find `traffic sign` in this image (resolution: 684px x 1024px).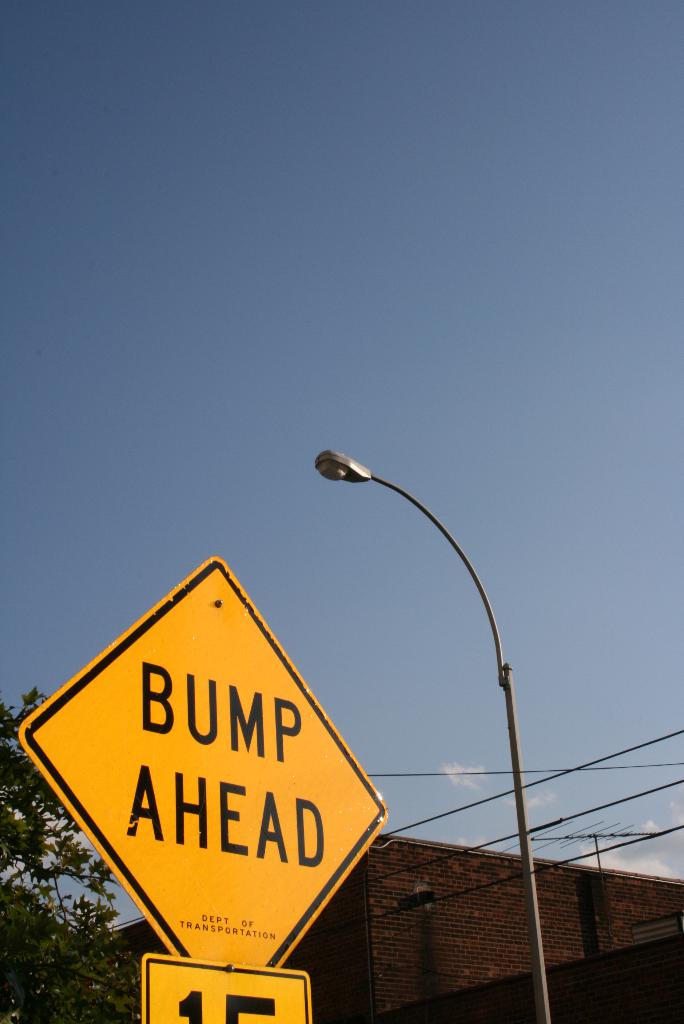
(left=15, top=554, right=395, bottom=968).
